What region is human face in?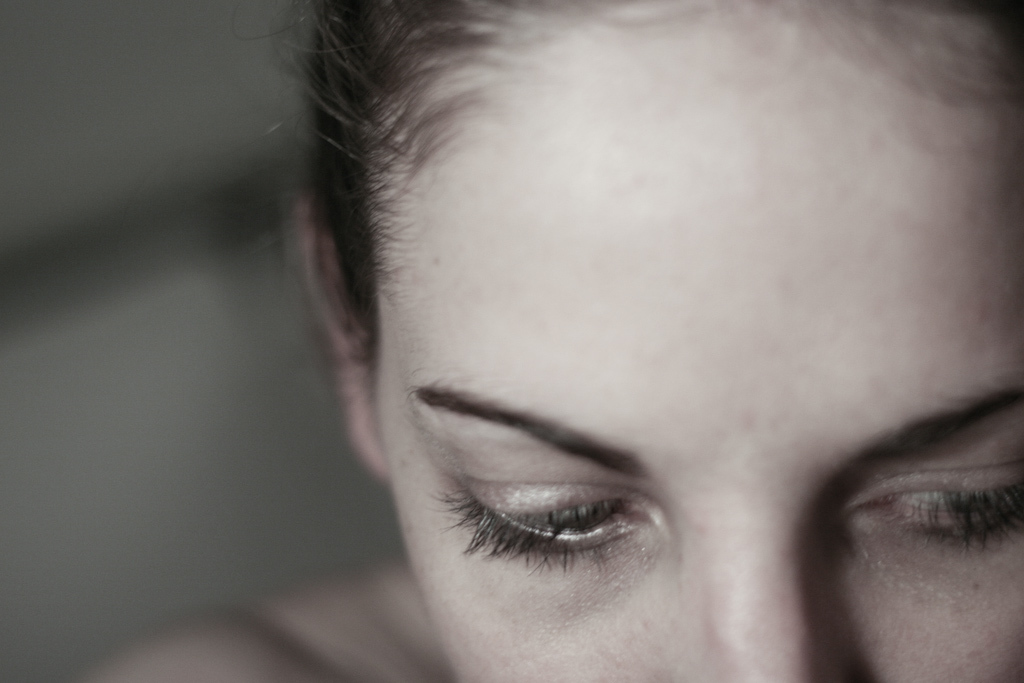
pyautogui.locateOnScreen(385, 0, 1023, 682).
